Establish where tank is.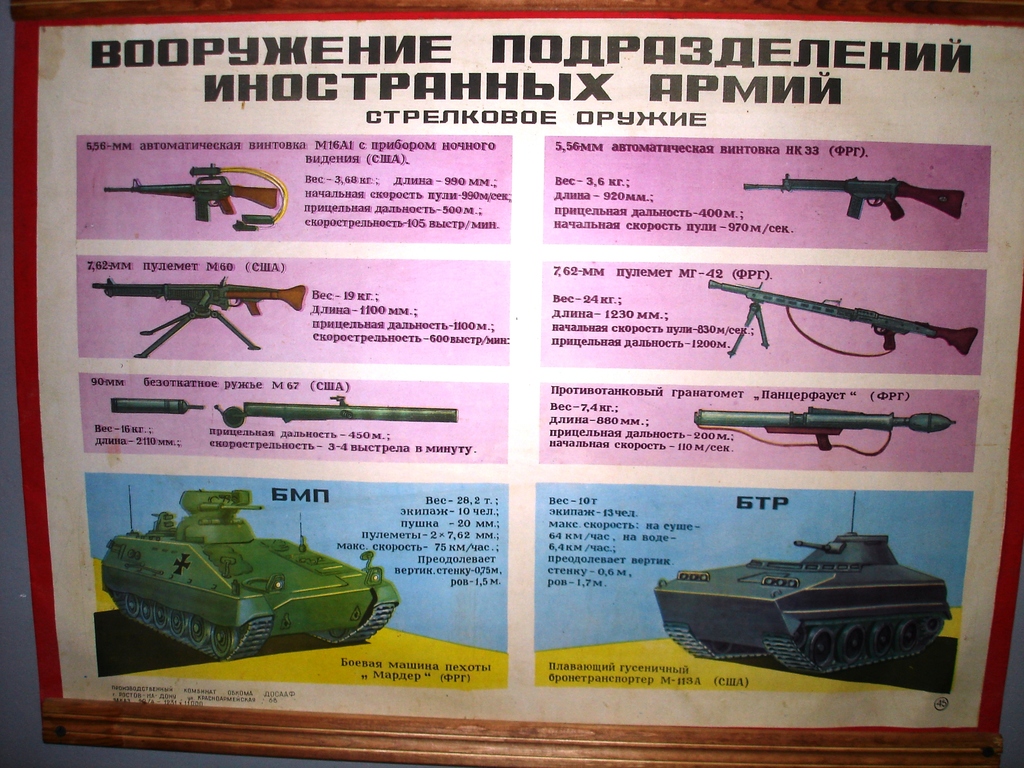
Established at bbox=(650, 490, 950, 676).
